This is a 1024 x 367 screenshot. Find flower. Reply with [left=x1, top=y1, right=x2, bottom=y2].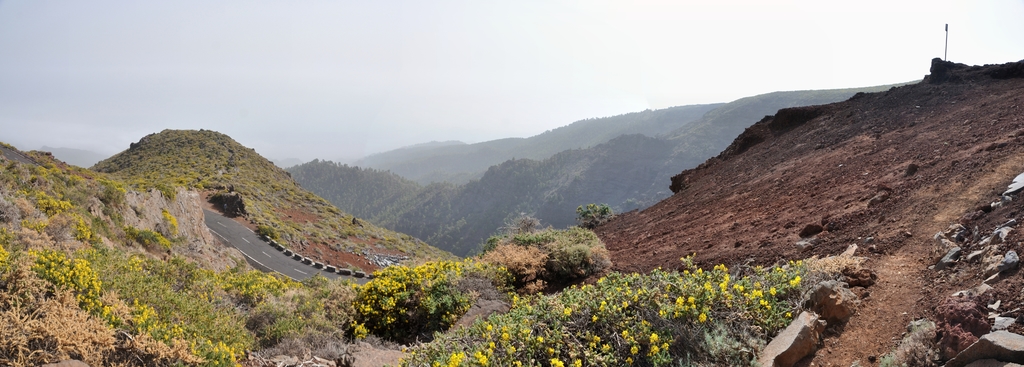
[left=551, top=357, right=564, bottom=366].
